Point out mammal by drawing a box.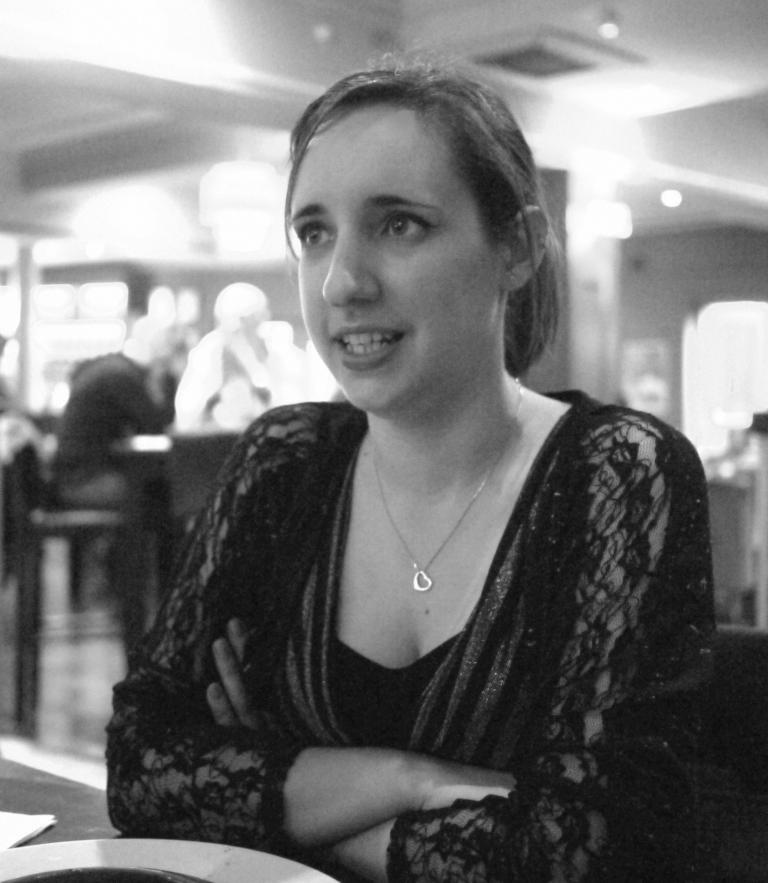
{"x1": 39, "y1": 312, "x2": 182, "y2": 615}.
